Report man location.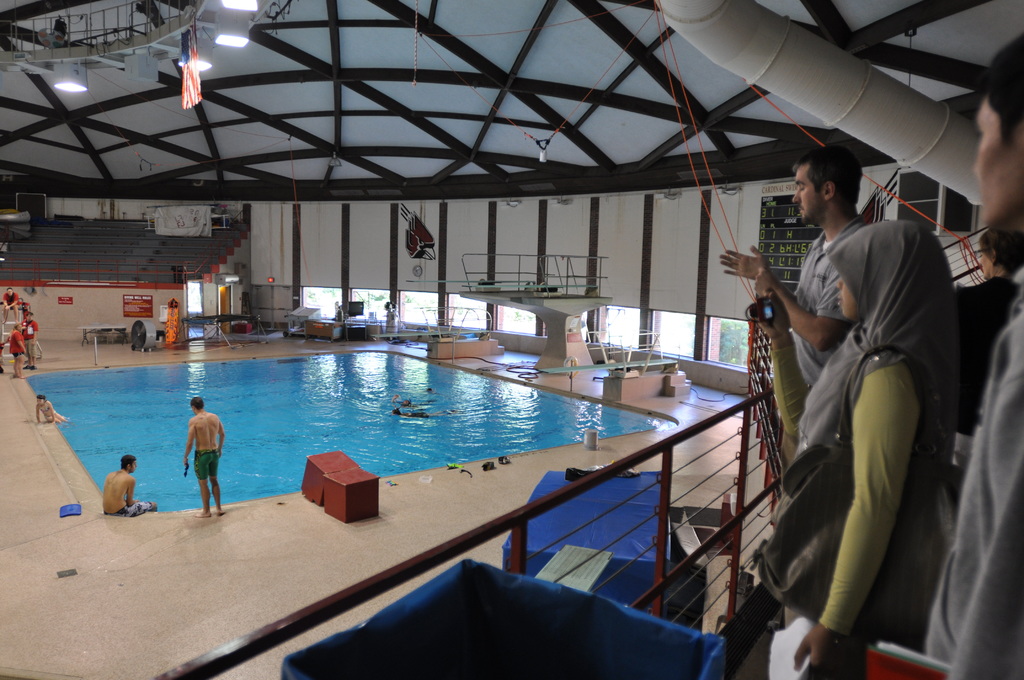
Report: detection(862, 22, 1023, 679).
